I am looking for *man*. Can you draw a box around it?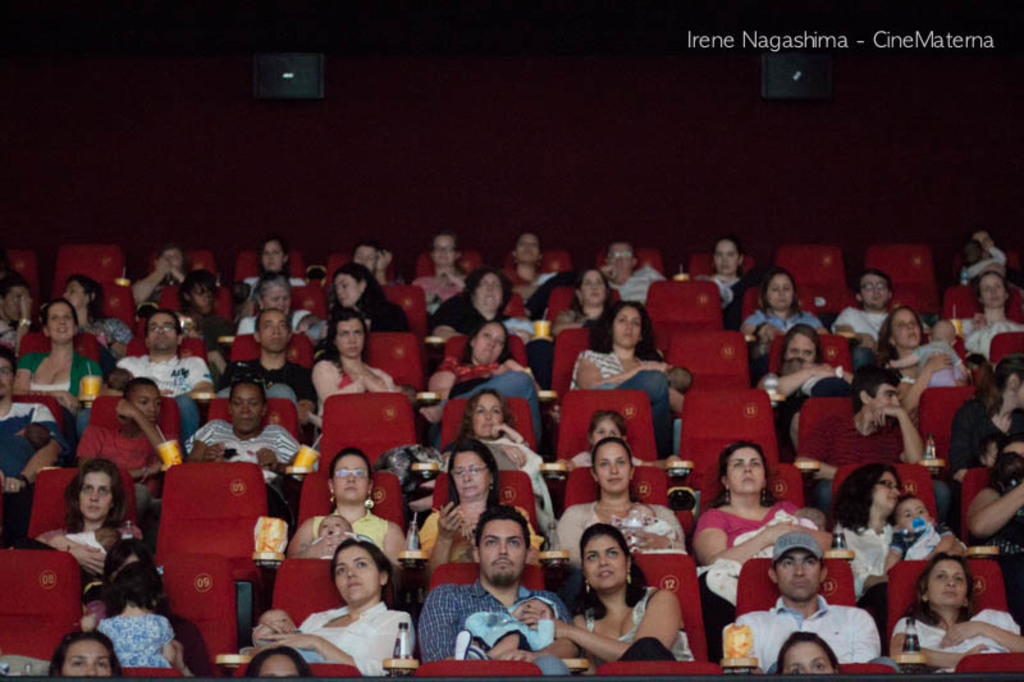
Sure, the bounding box is [748, 537, 897, 681].
